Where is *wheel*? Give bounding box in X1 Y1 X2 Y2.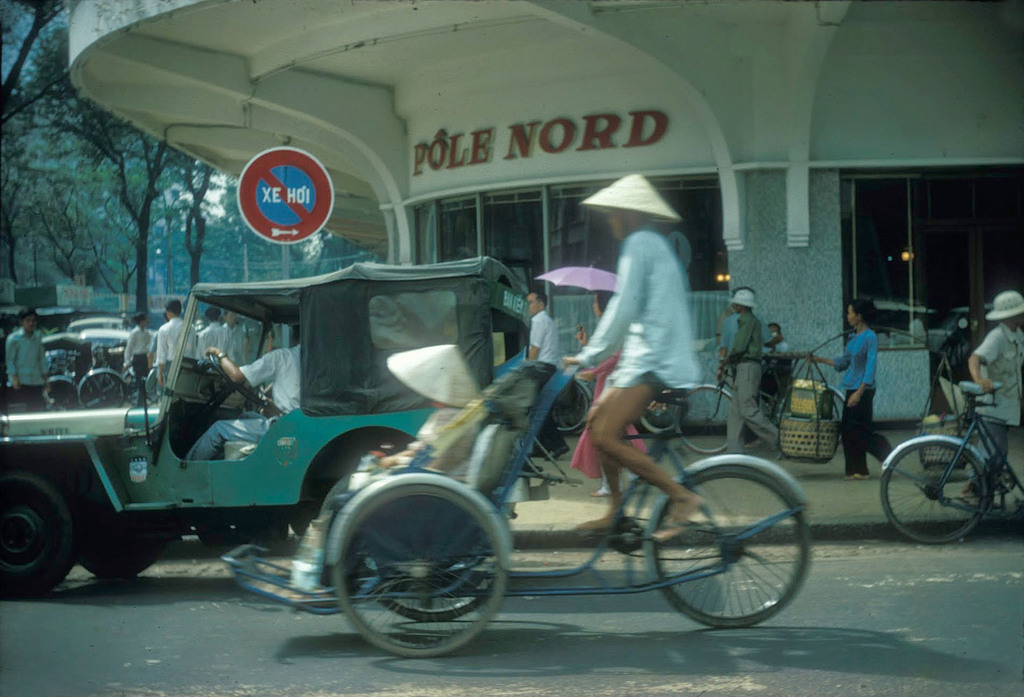
674 383 731 451.
